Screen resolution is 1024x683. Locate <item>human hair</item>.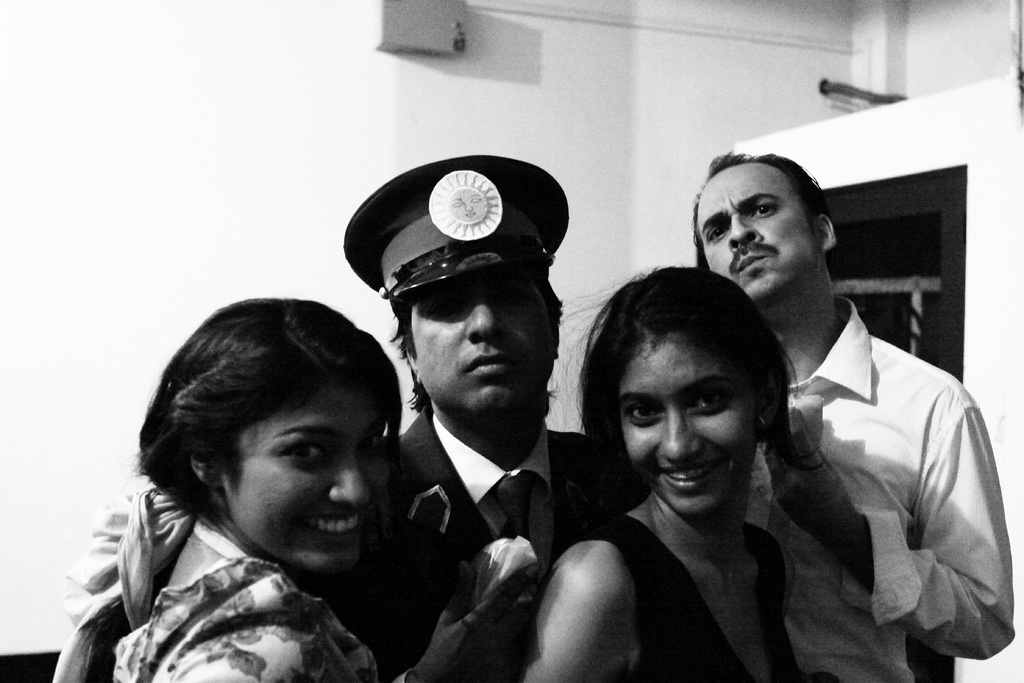
rect(683, 147, 831, 279).
